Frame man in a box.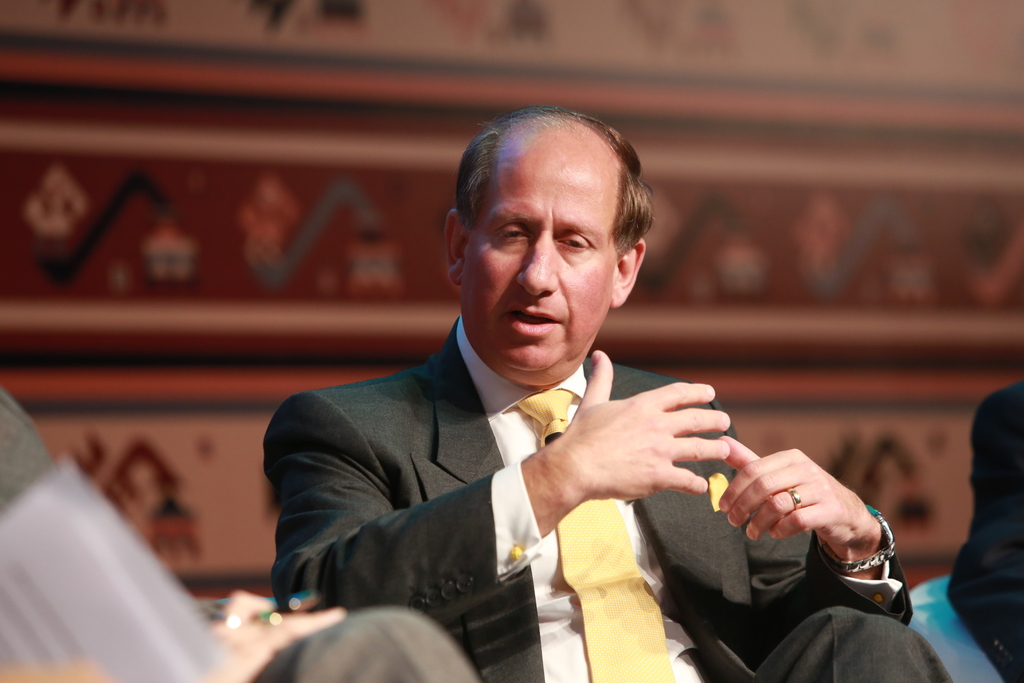
[left=940, top=374, right=1023, bottom=682].
